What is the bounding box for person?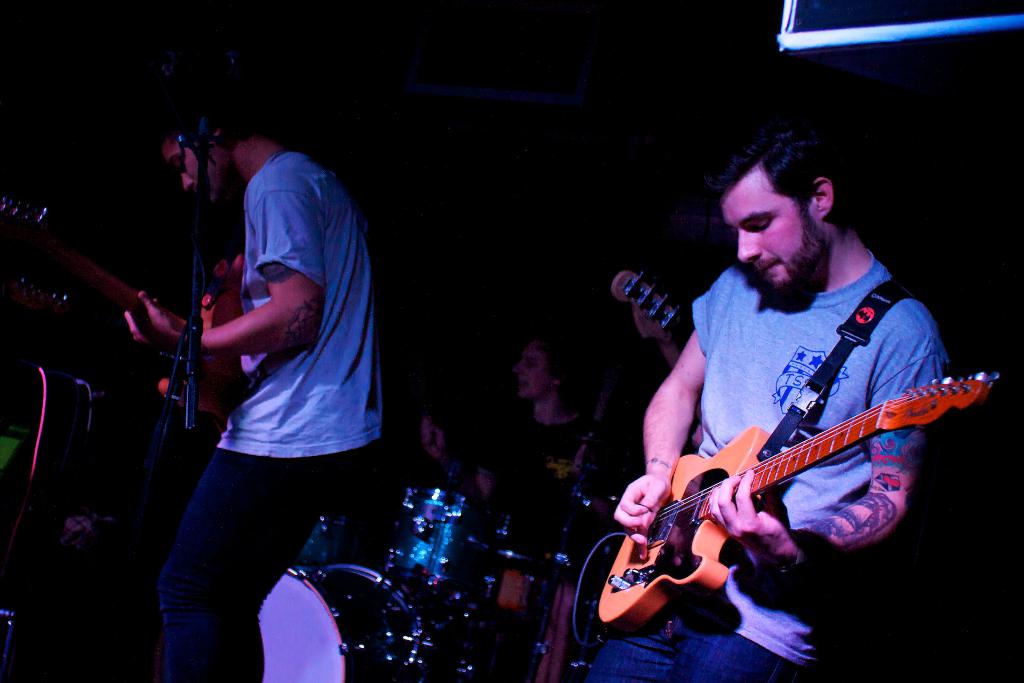
<bbox>388, 317, 646, 582</bbox>.
